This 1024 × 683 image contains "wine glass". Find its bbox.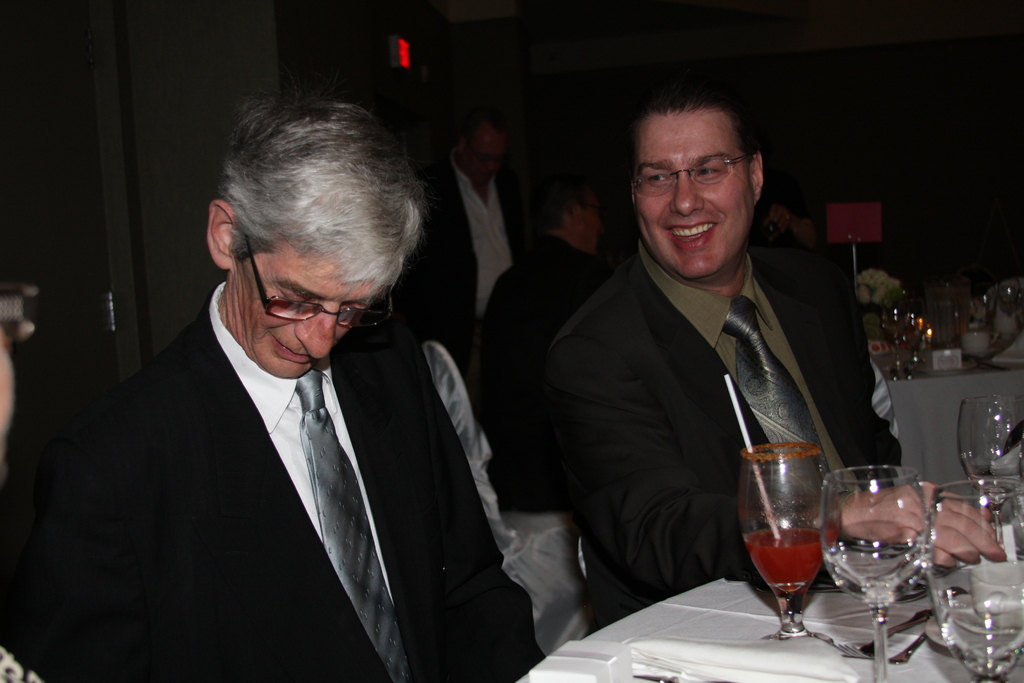
[741, 438, 840, 639].
